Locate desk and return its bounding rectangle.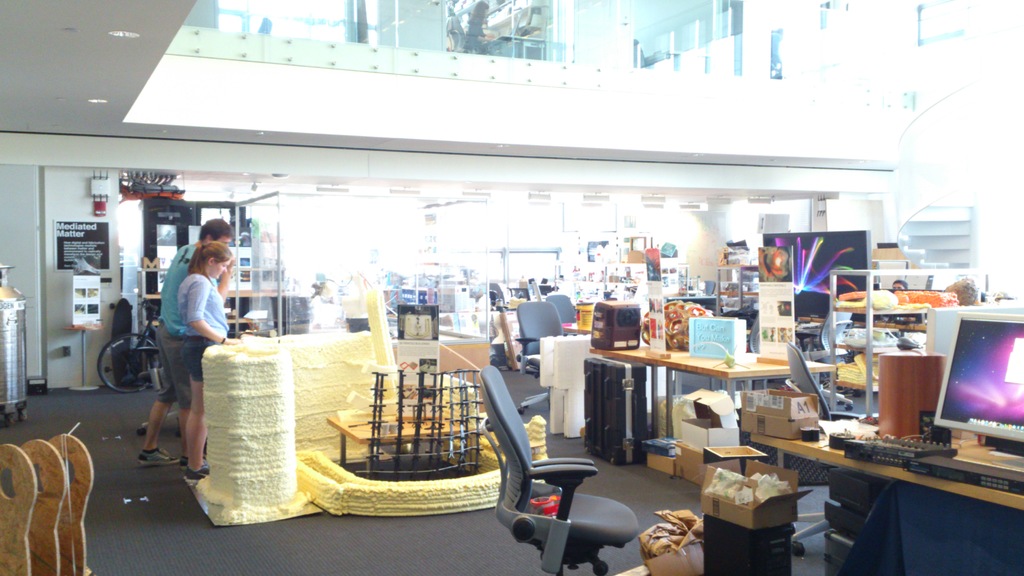
x1=779 y1=409 x2=1012 y2=556.
